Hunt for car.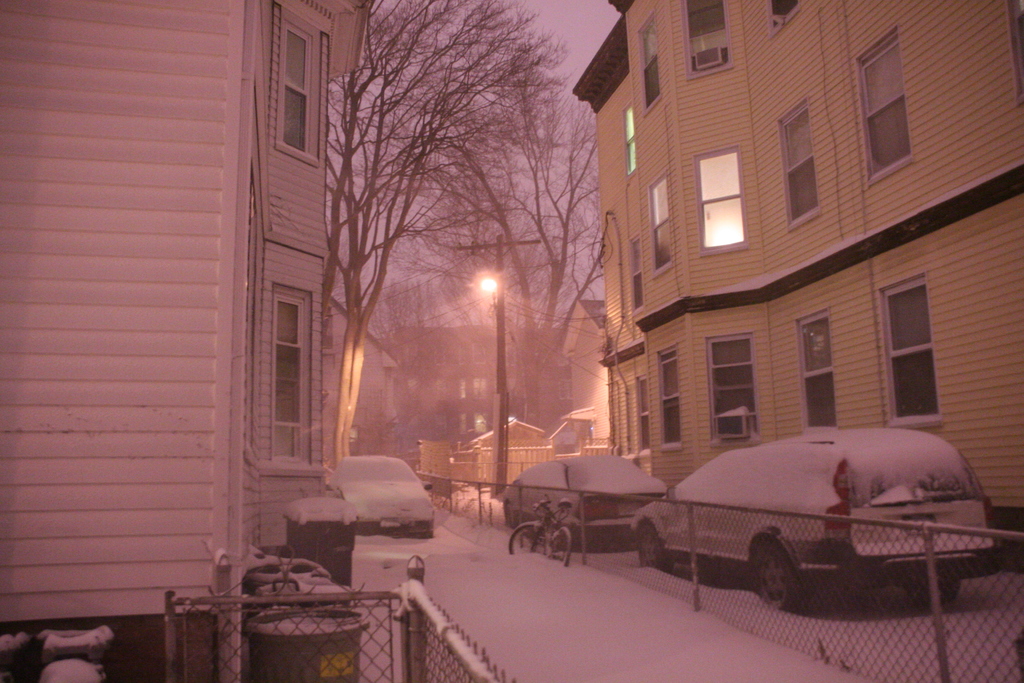
Hunted down at (left=316, top=454, right=438, bottom=533).
